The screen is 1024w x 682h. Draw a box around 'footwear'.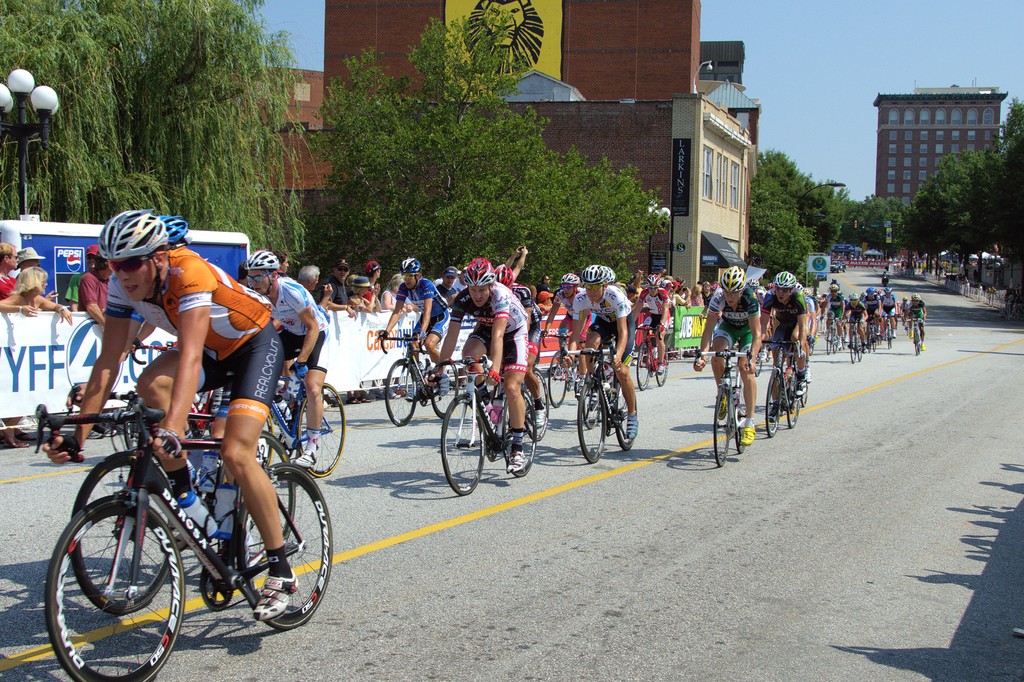
[left=714, top=393, right=727, bottom=419].
